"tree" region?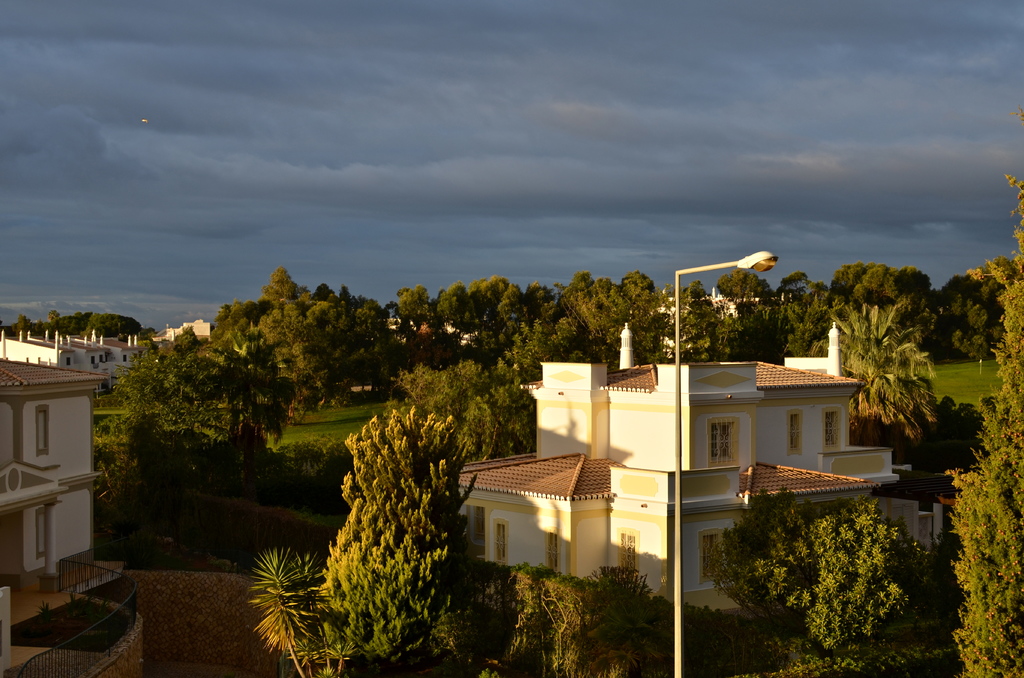
[945, 106, 1023, 677]
